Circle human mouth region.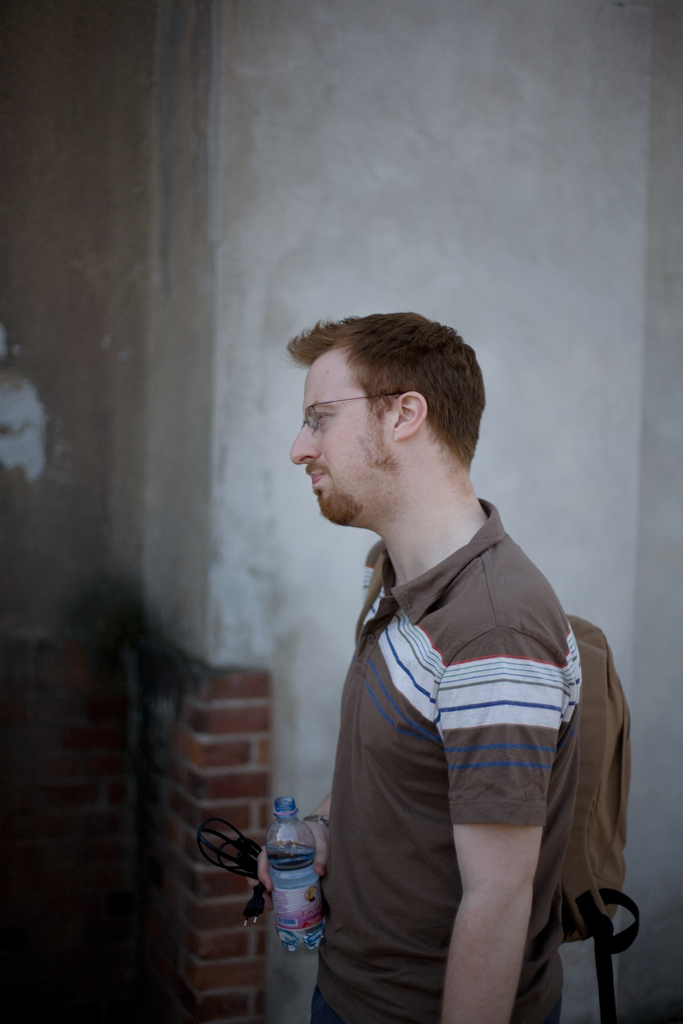
Region: x1=304, y1=461, x2=330, y2=488.
